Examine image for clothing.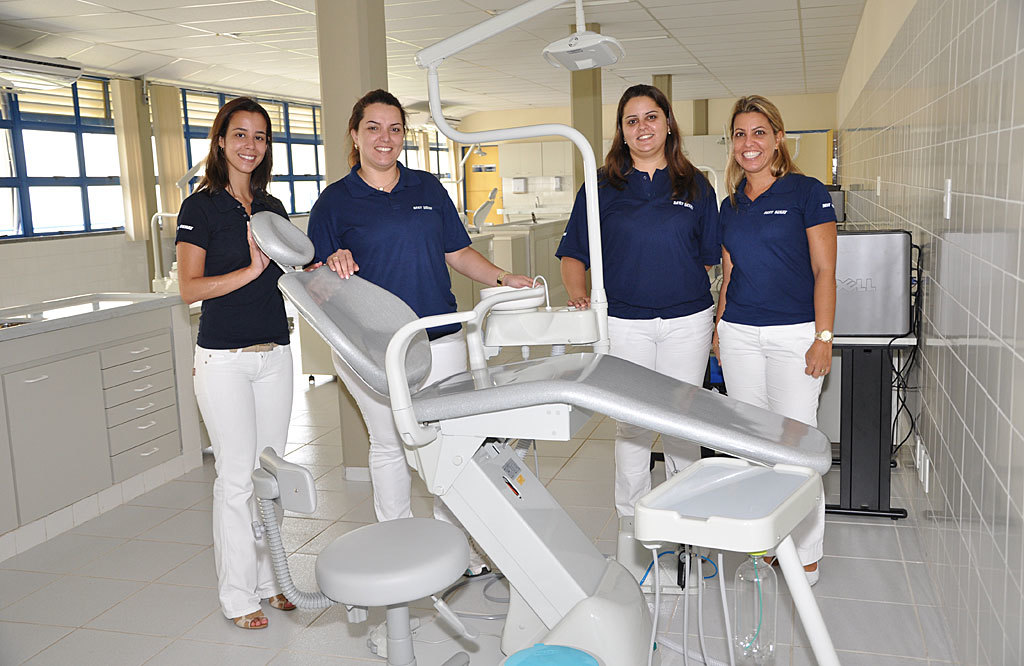
Examination result: box(555, 155, 722, 518).
